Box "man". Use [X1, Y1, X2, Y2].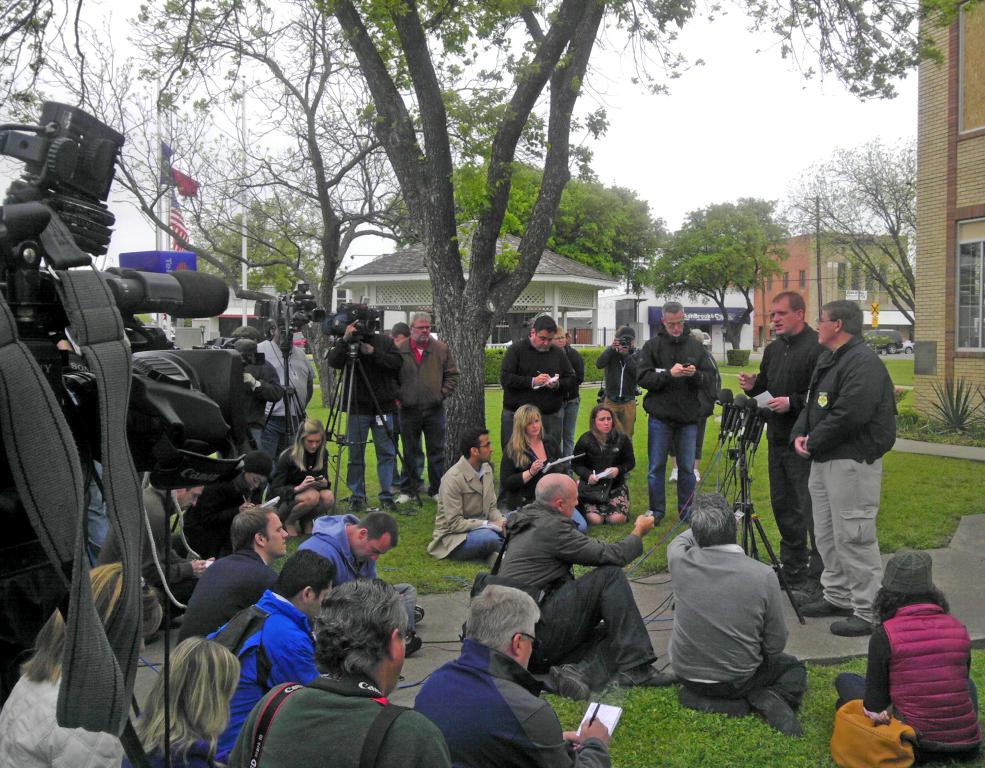
[657, 495, 813, 727].
